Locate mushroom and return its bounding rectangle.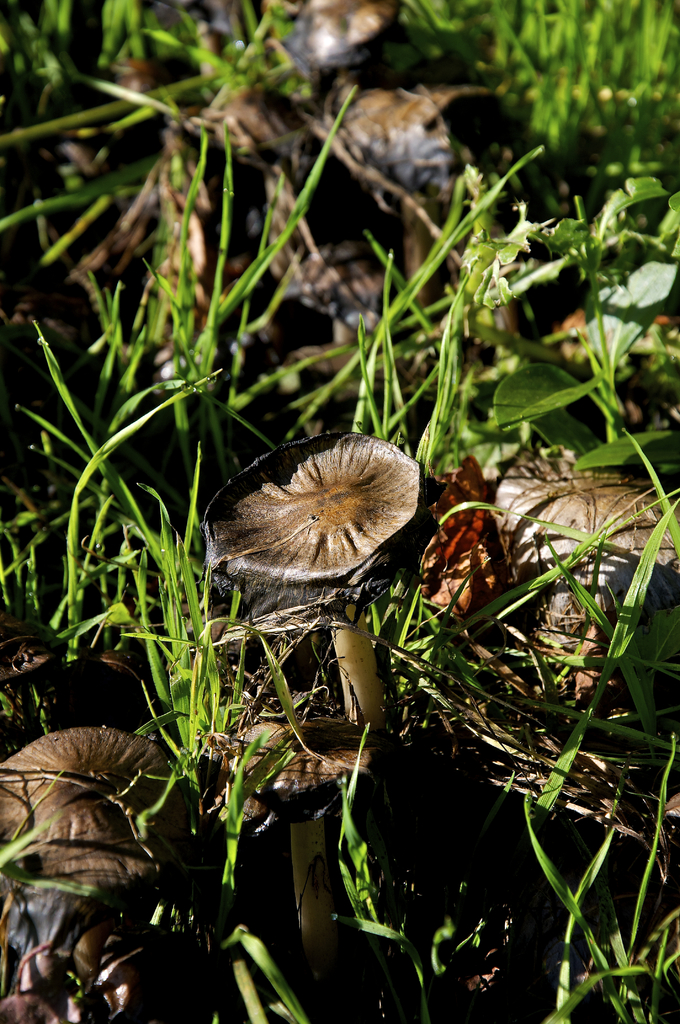
<bbox>222, 721, 385, 1015</bbox>.
